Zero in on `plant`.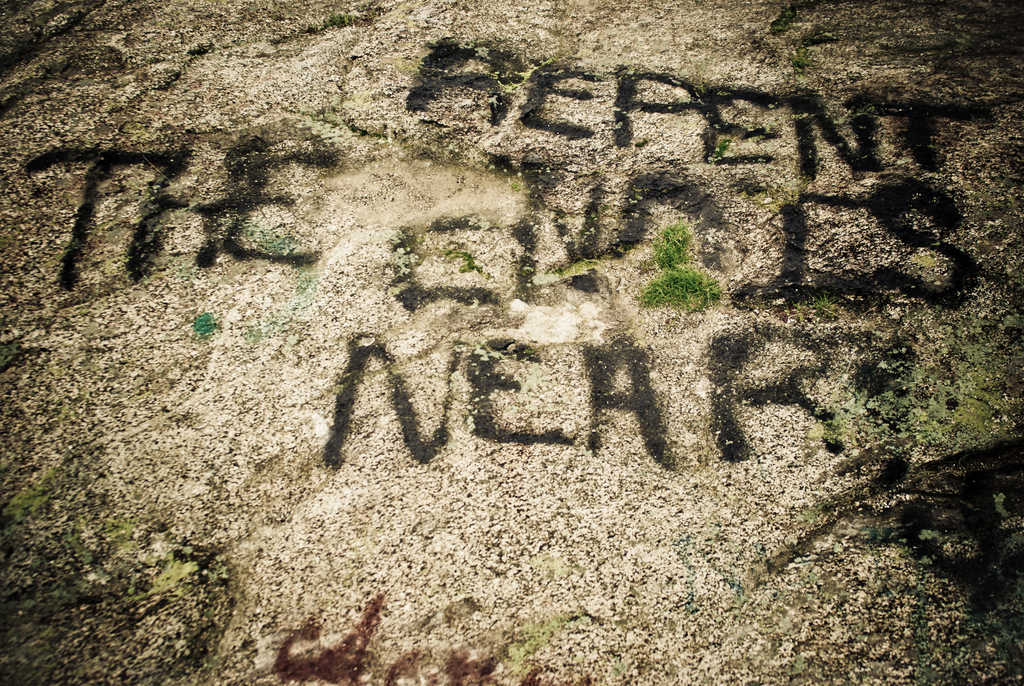
Zeroed in: detection(323, 12, 356, 28).
